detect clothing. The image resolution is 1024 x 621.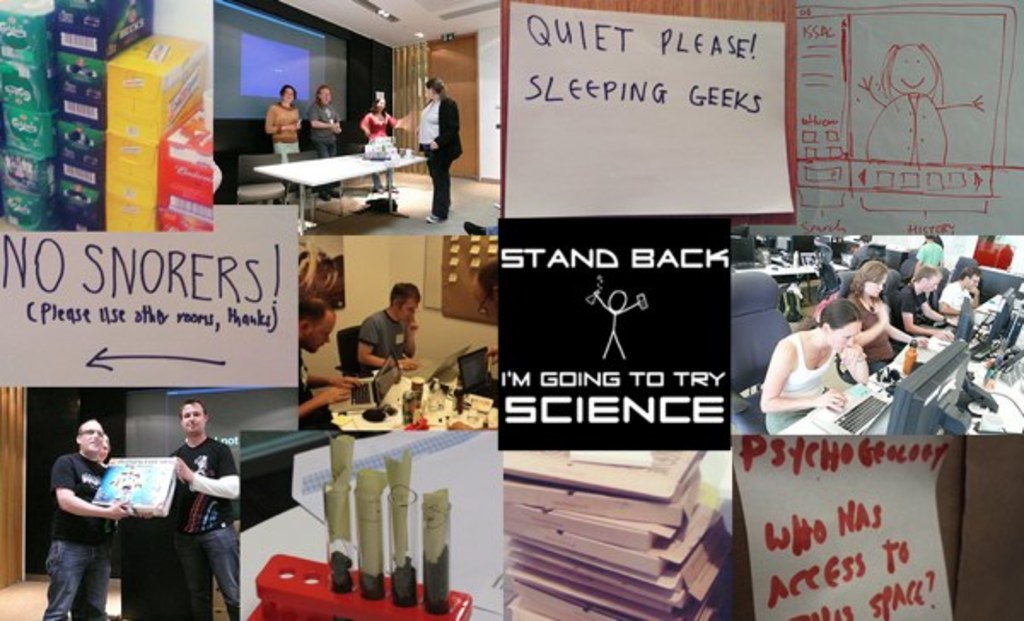
420,97,464,222.
